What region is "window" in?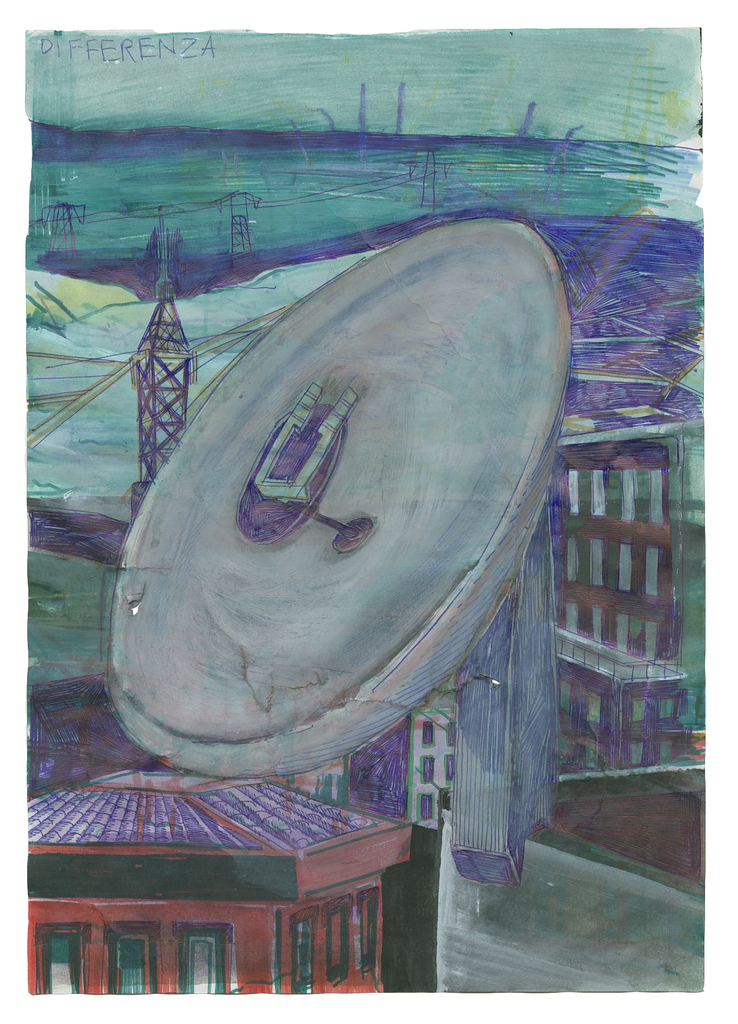
x1=289, y1=916, x2=314, y2=988.
